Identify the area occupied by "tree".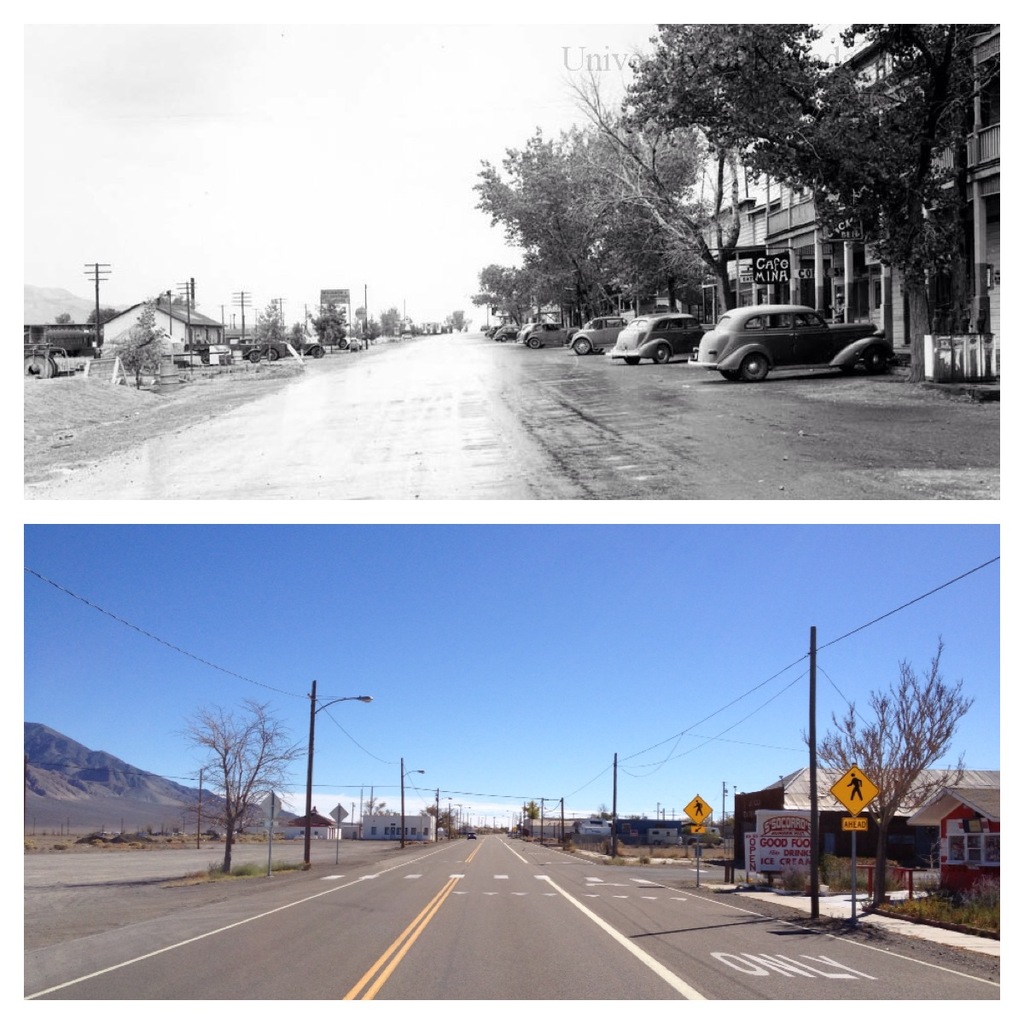
Area: (left=52, top=311, right=77, bottom=323).
